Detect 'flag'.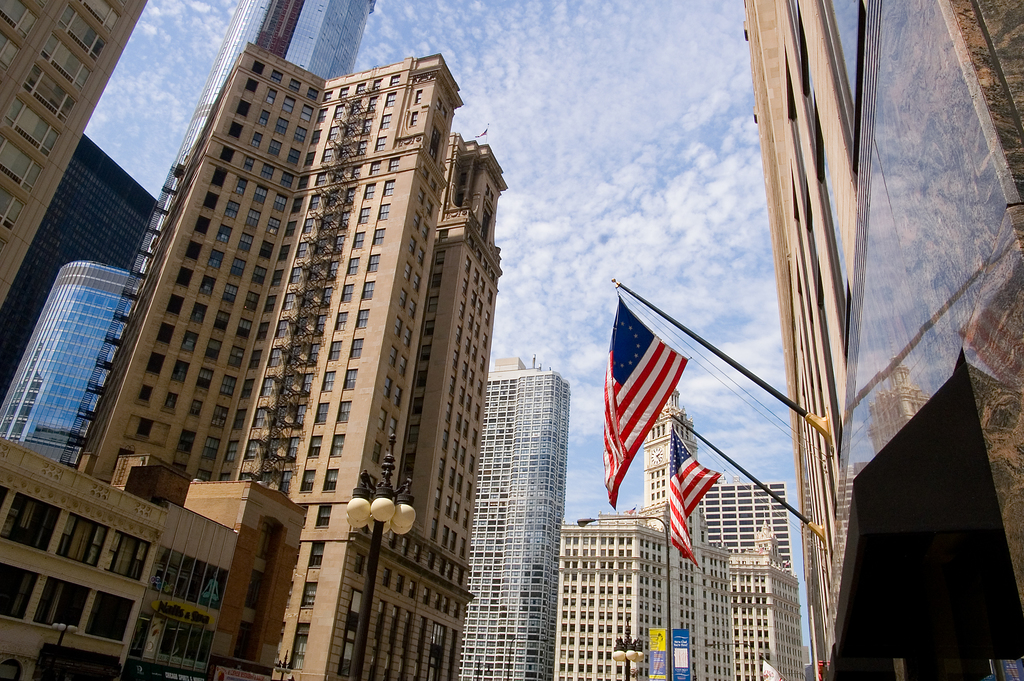
Detected at bbox=[662, 426, 730, 577].
